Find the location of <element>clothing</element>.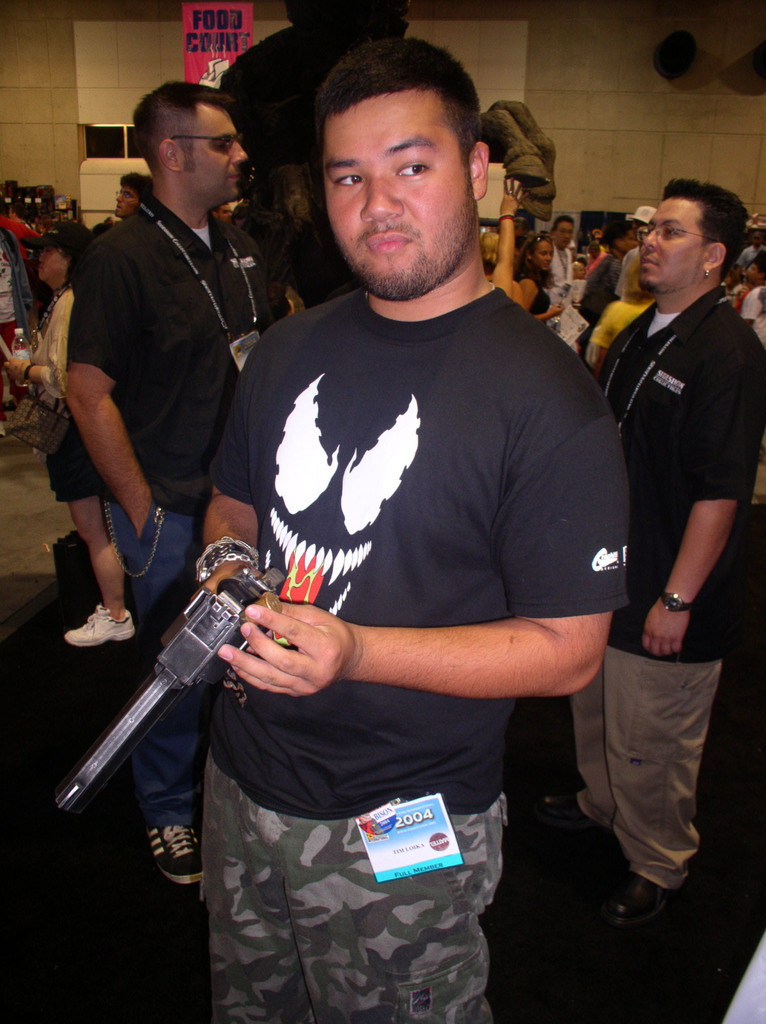
Location: box=[731, 242, 765, 268].
